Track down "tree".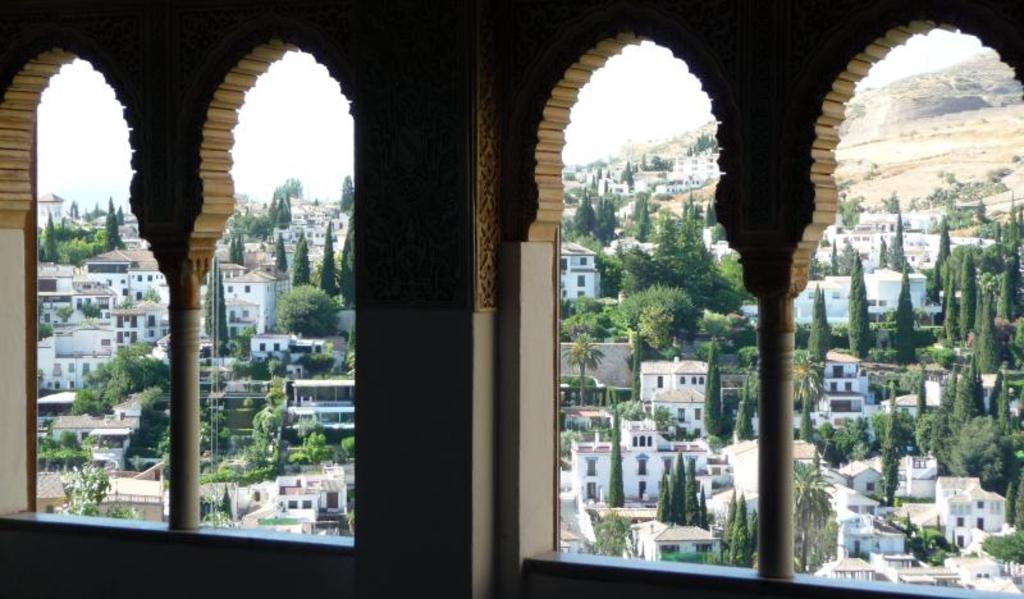
Tracked to x1=813, y1=407, x2=887, y2=468.
